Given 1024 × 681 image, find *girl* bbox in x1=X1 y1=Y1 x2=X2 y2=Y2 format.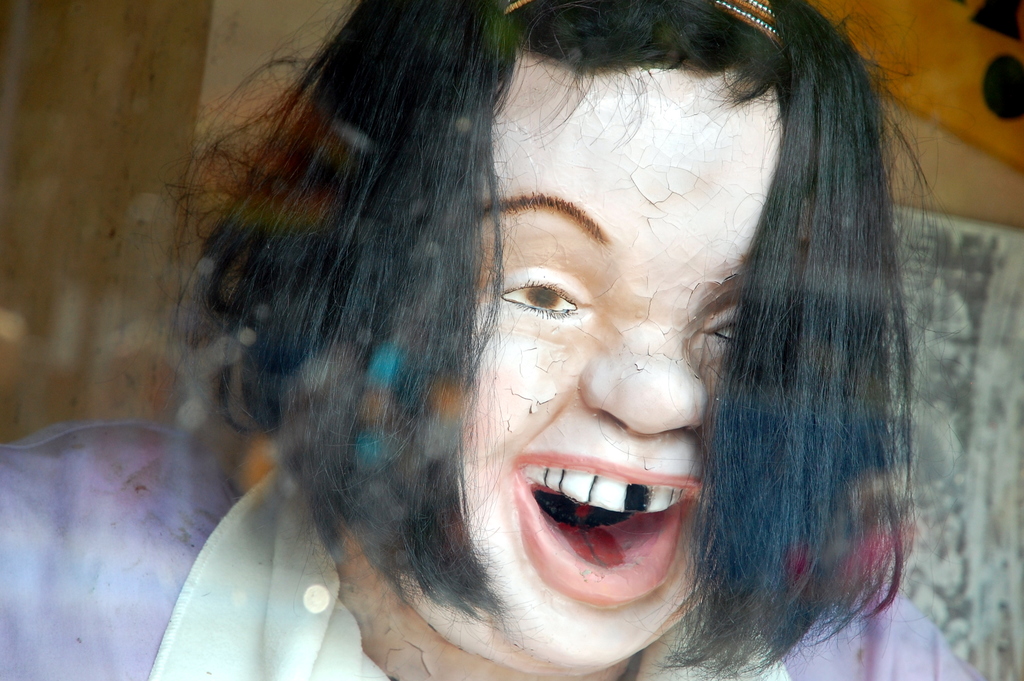
x1=0 y1=0 x2=975 y2=680.
